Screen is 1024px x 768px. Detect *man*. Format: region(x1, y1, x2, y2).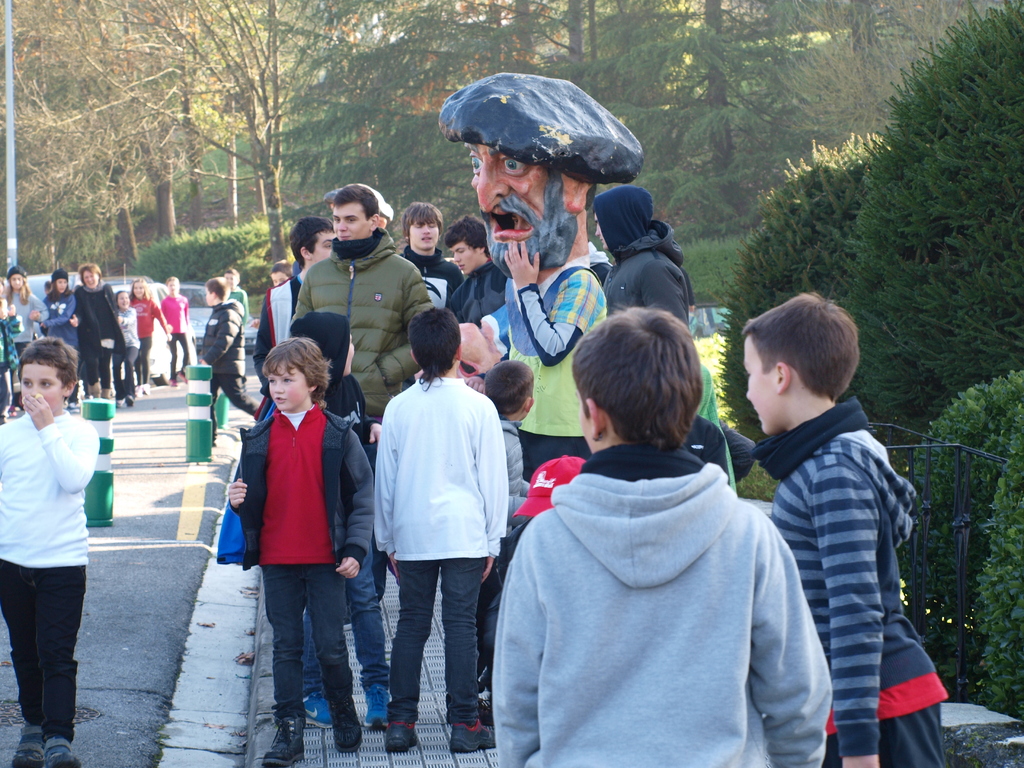
region(447, 212, 507, 393).
